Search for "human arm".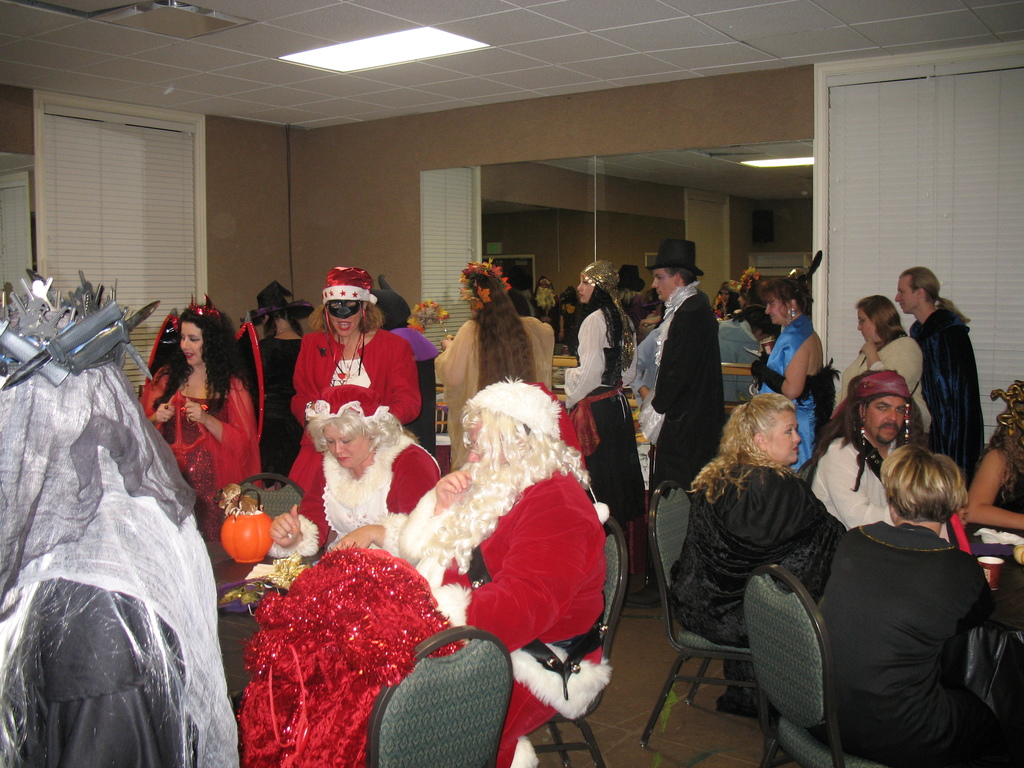
Found at <region>454, 483, 576, 636</region>.
